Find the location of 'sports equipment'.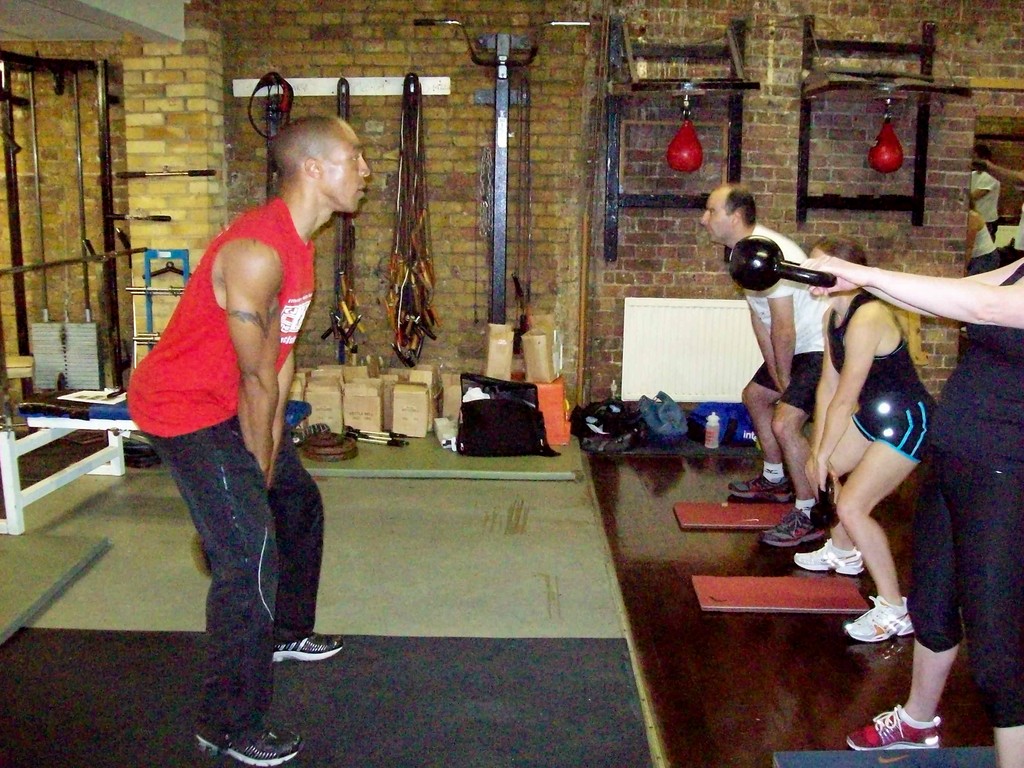
Location: [189, 715, 300, 761].
